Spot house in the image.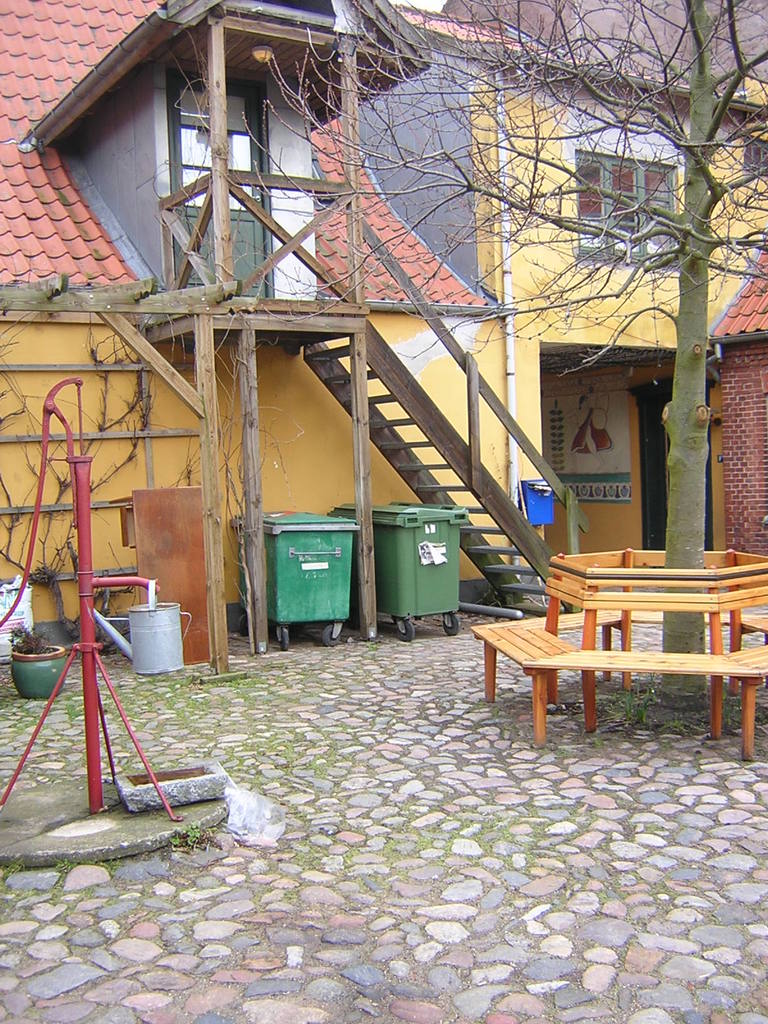
house found at select_region(1, 0, 767, 655).
